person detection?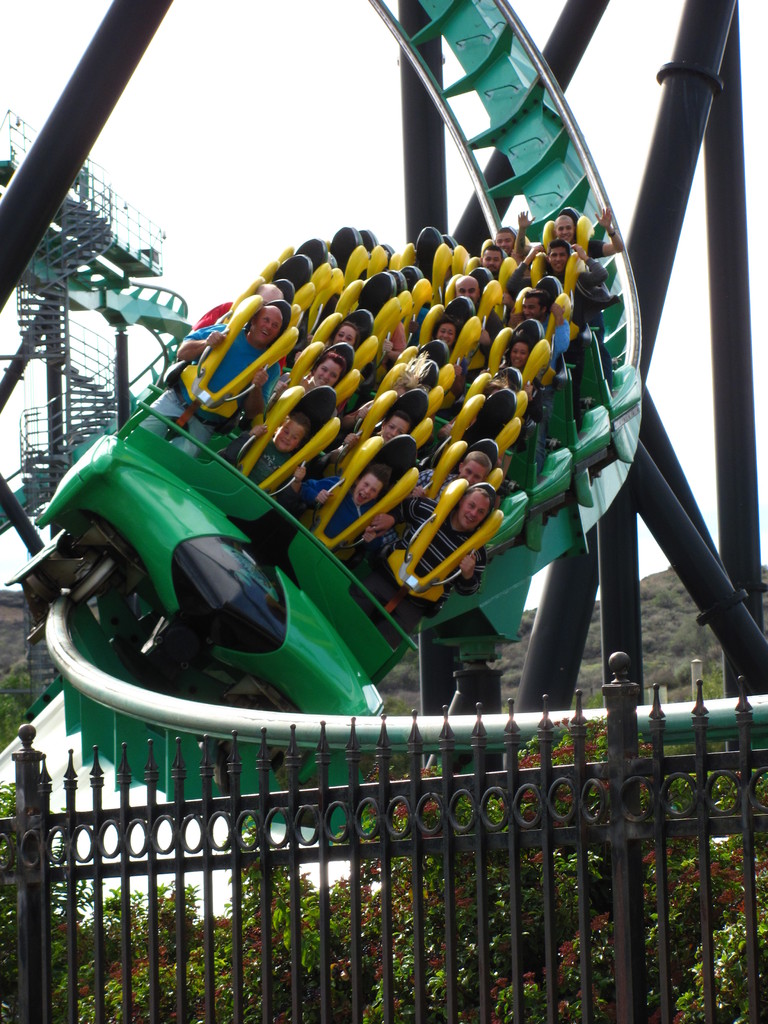
(left=297, top=467, right=392, bottom=561)
